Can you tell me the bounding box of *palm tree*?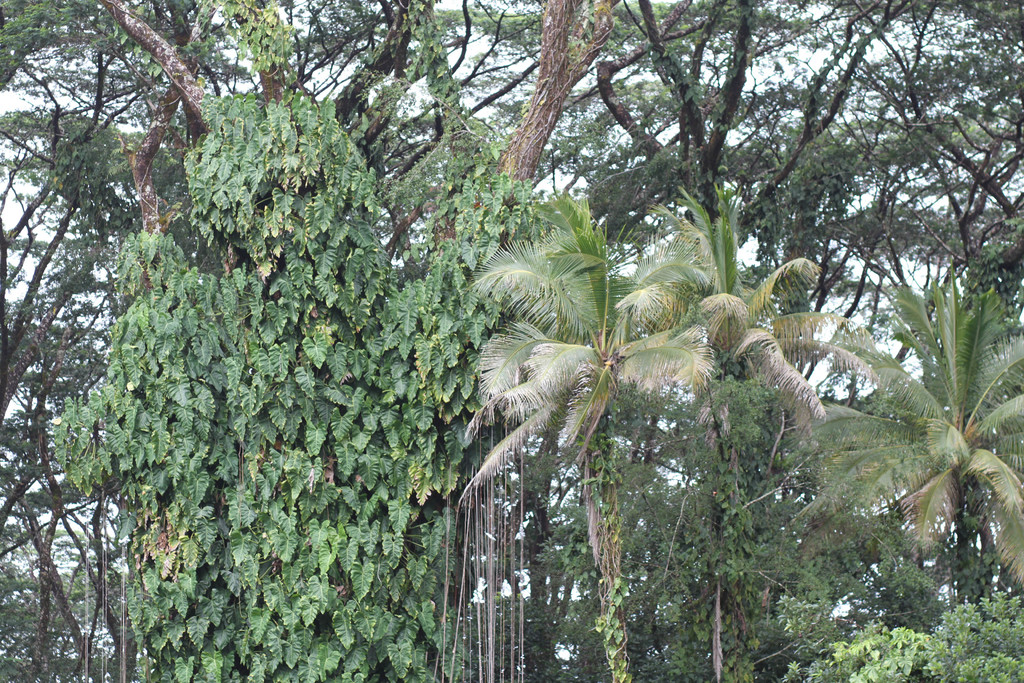
region(611, 173, 883, 682).
